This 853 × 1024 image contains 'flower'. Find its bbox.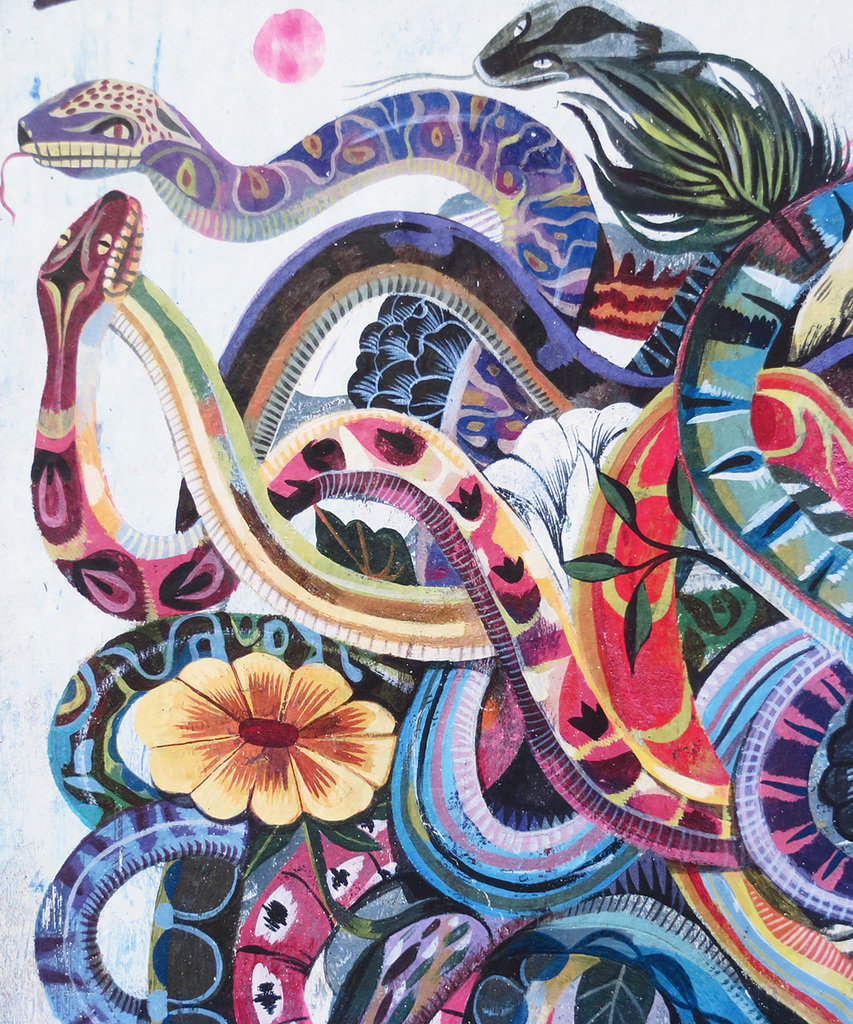
x1=128, y1=643, x2=401, y2=824.
